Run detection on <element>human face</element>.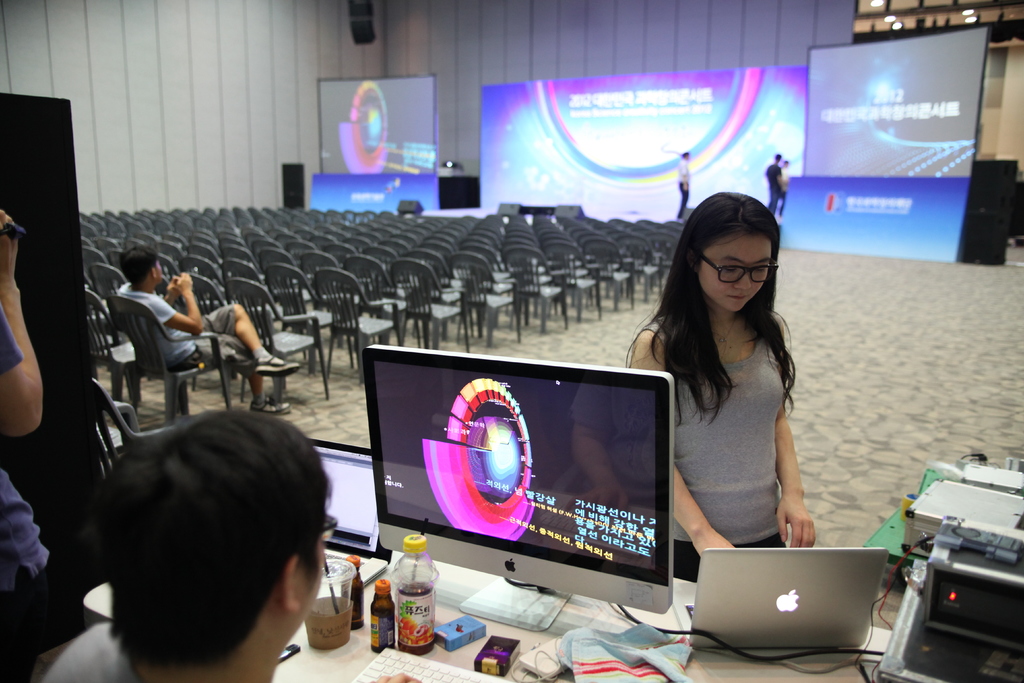
Result: Rect(696, 230, 775, 314).
